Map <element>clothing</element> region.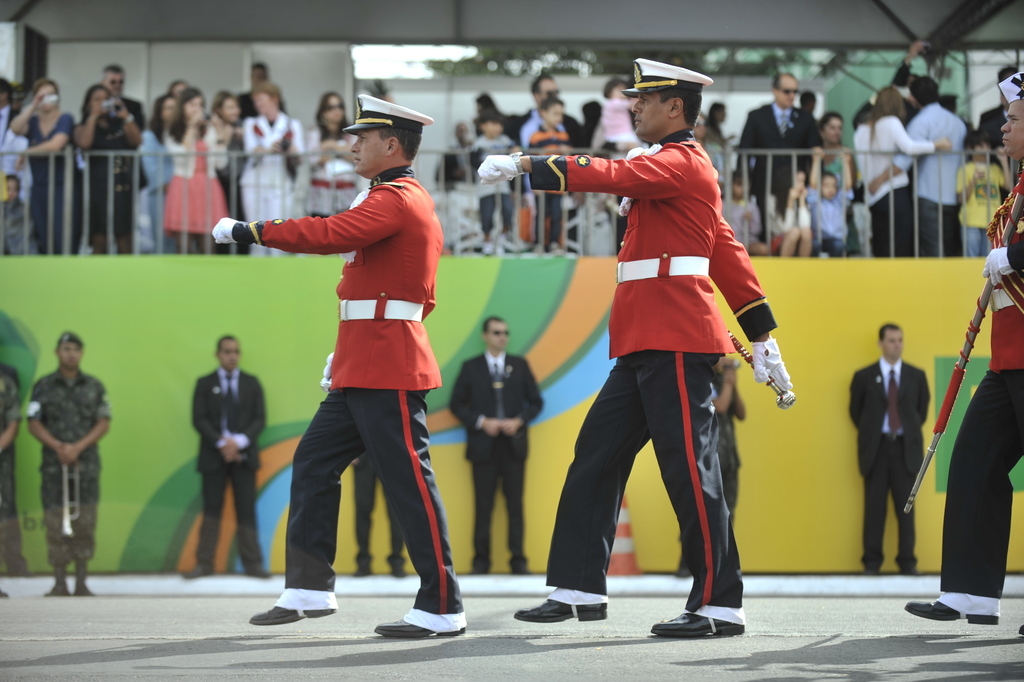
Mapped to select_region(0, 369, 28, 519).
